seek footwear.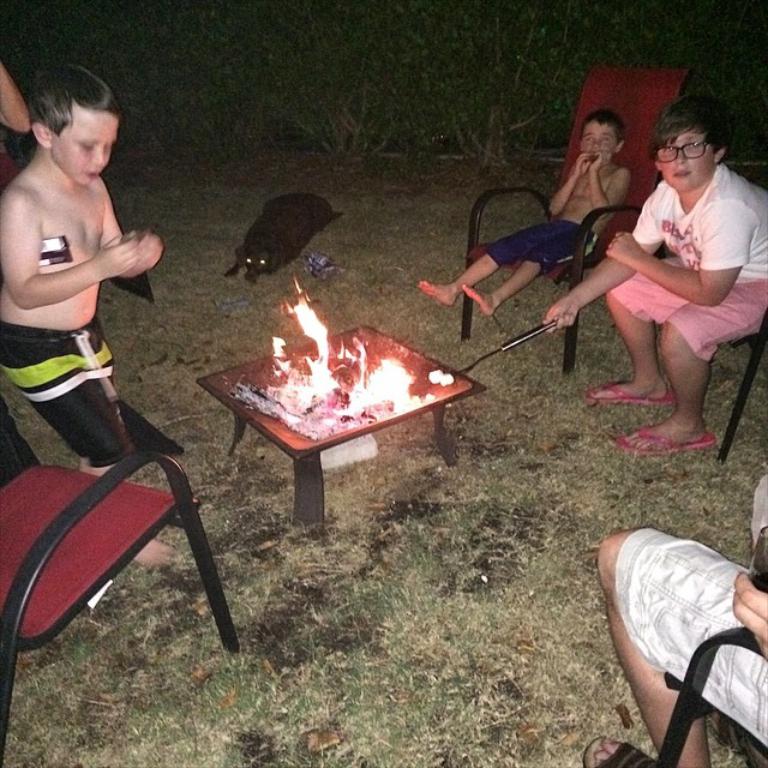
<bbox>618, 426, 719, 458</bbox>.
